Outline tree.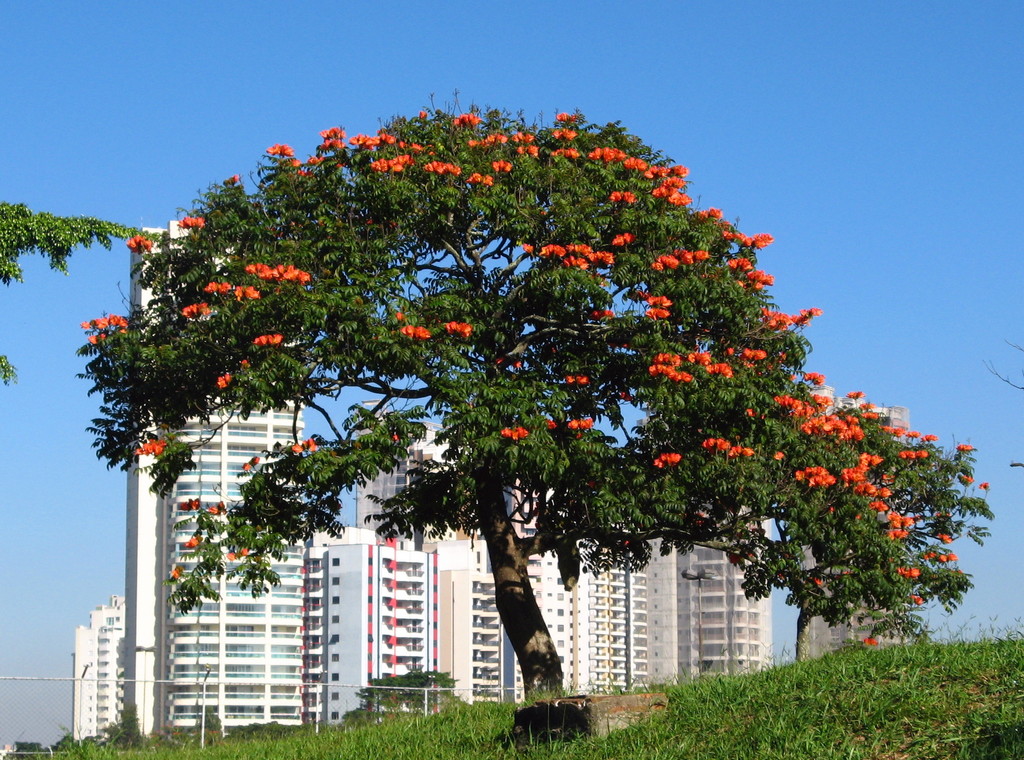
Outline: x1=0 y1=200 x2=169 y2=394.
